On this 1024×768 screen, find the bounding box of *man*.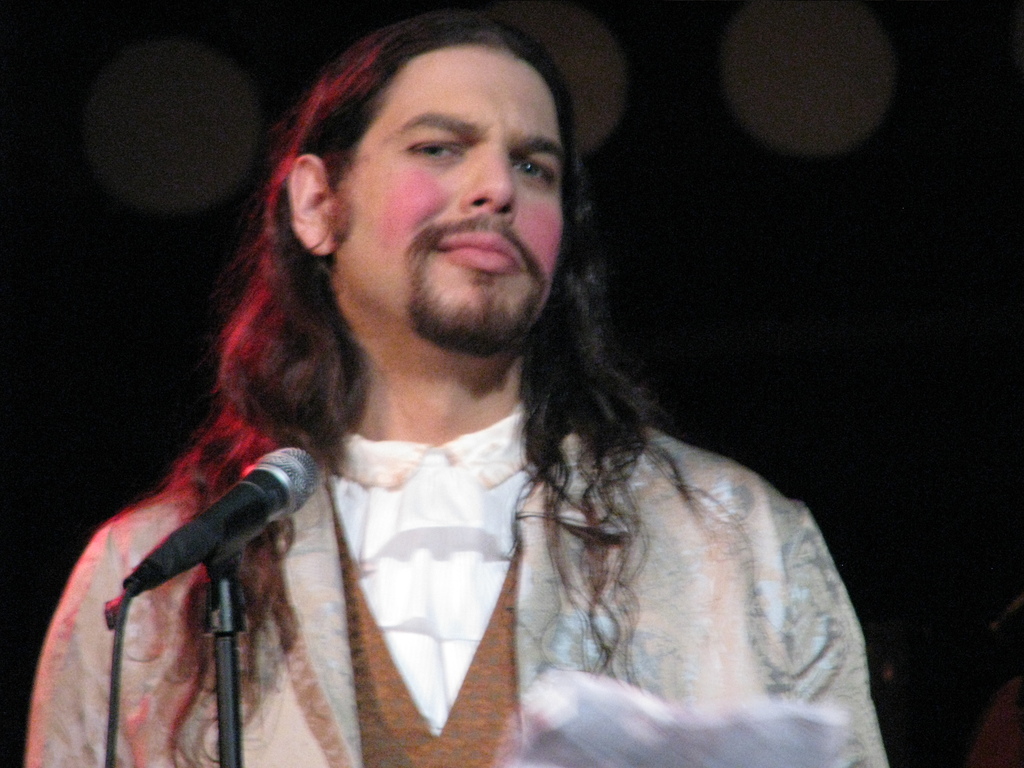
Bounding box: 92 24 860 748.
